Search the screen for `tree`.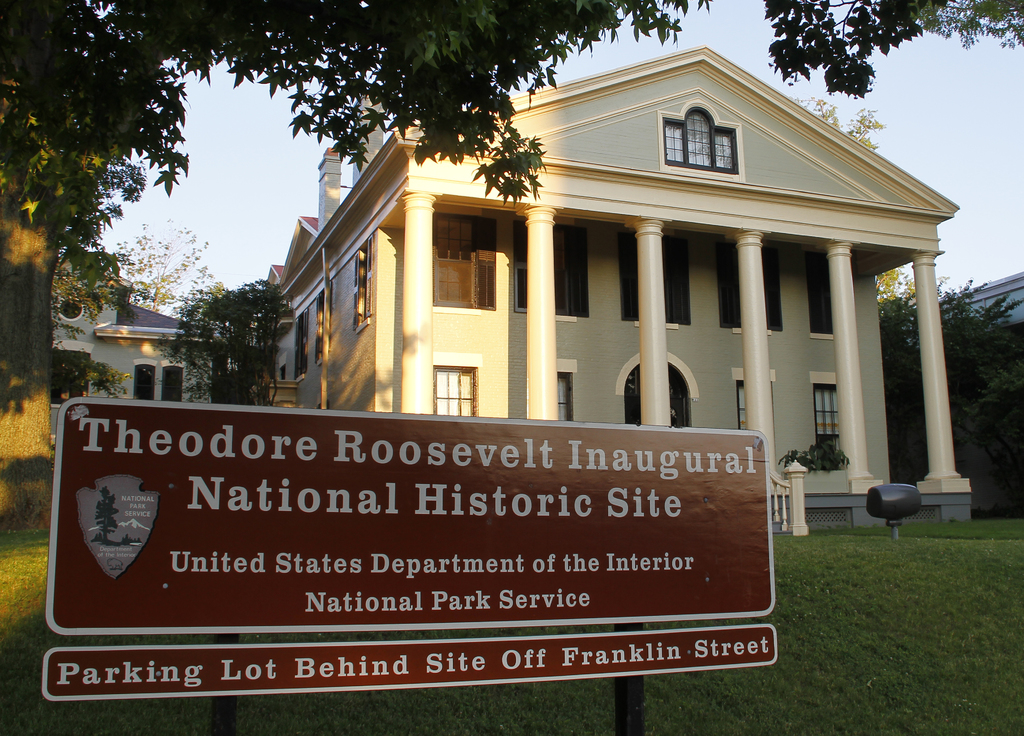
Found at [x1=97, y1=215, x2=224, y2=316].
